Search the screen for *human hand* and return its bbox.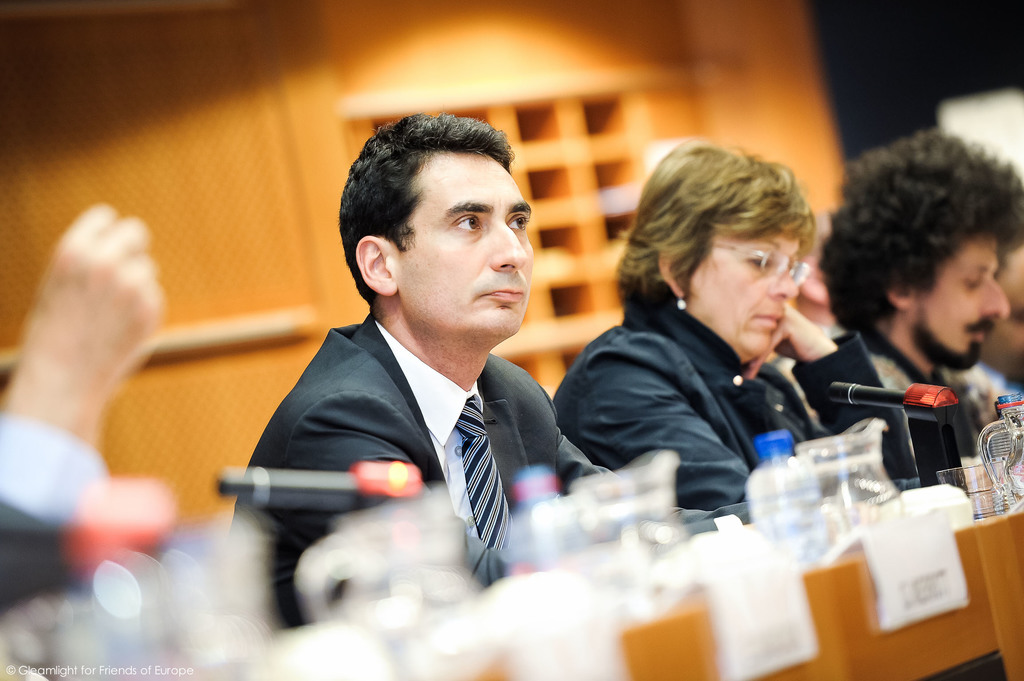
Found: (x1=33, y1=180, x2=176, y2=472).
